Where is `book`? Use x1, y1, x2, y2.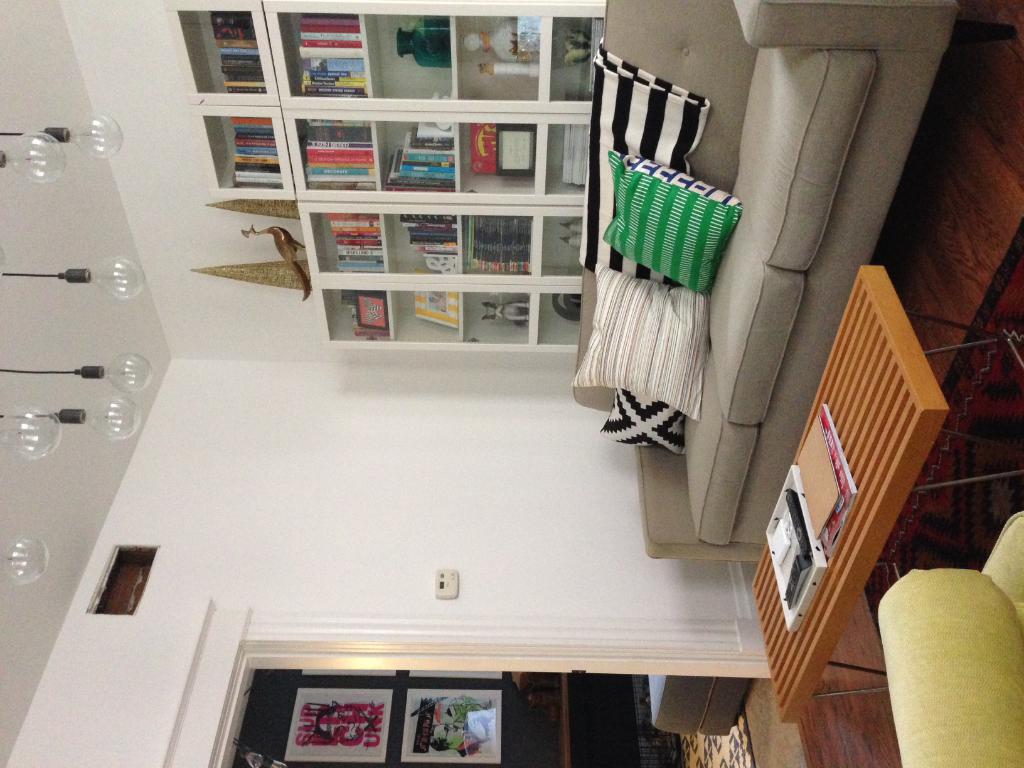
794, 412, 860, 540.
